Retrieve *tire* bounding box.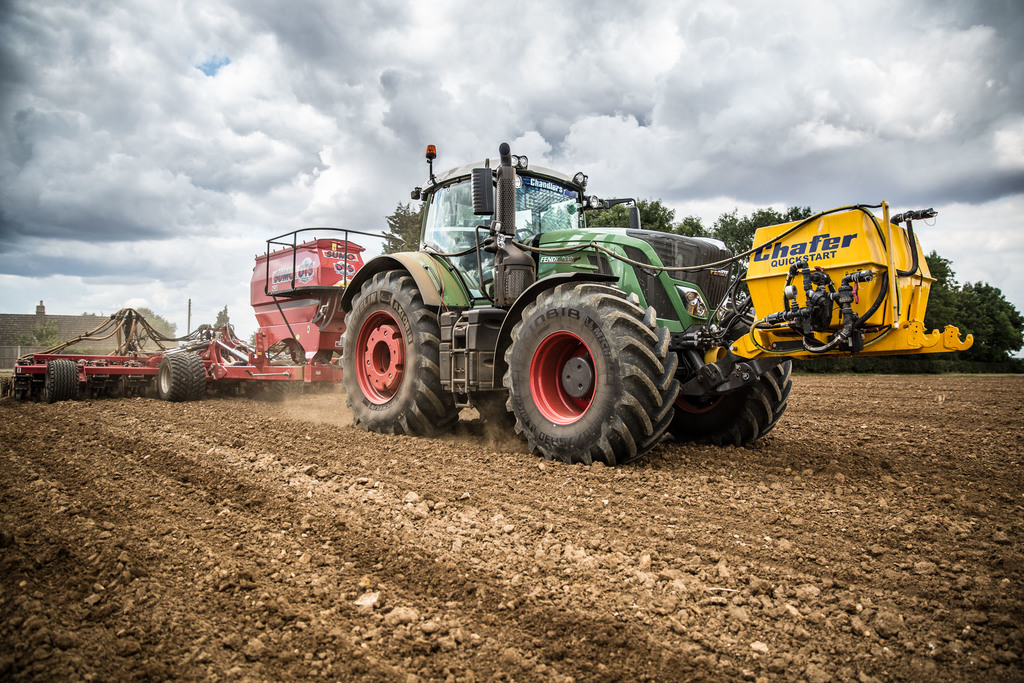
Bounding box: 157,349,207,400.
